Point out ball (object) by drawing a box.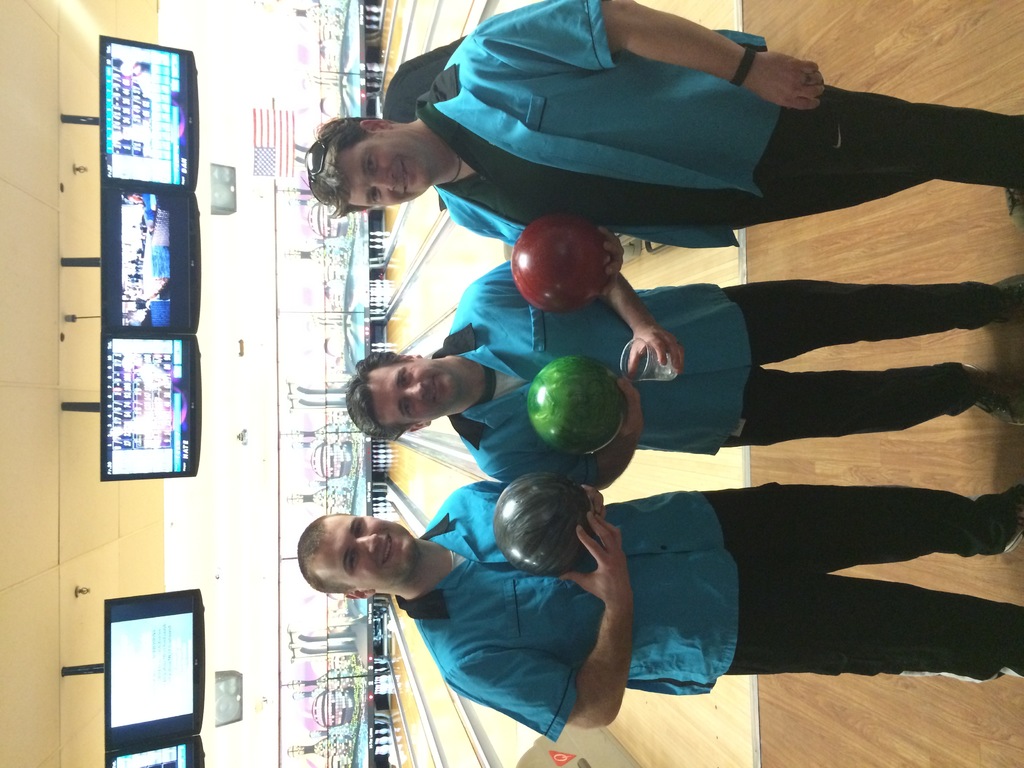
525 355 627 461.
